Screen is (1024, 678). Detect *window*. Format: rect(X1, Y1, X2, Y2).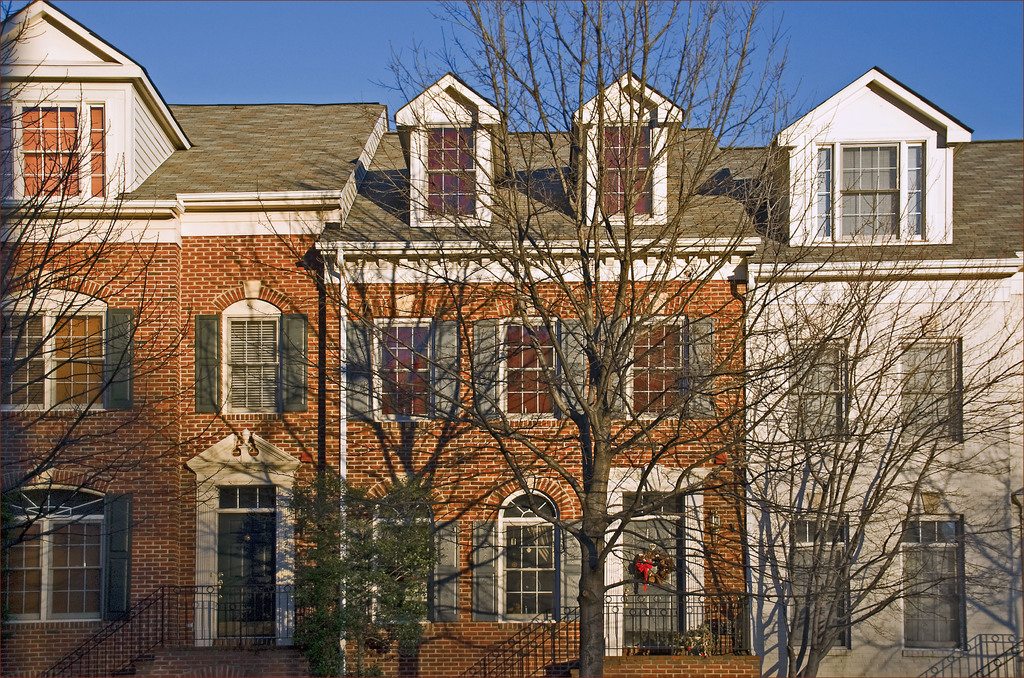
rect(346, 317, 458, 420).
